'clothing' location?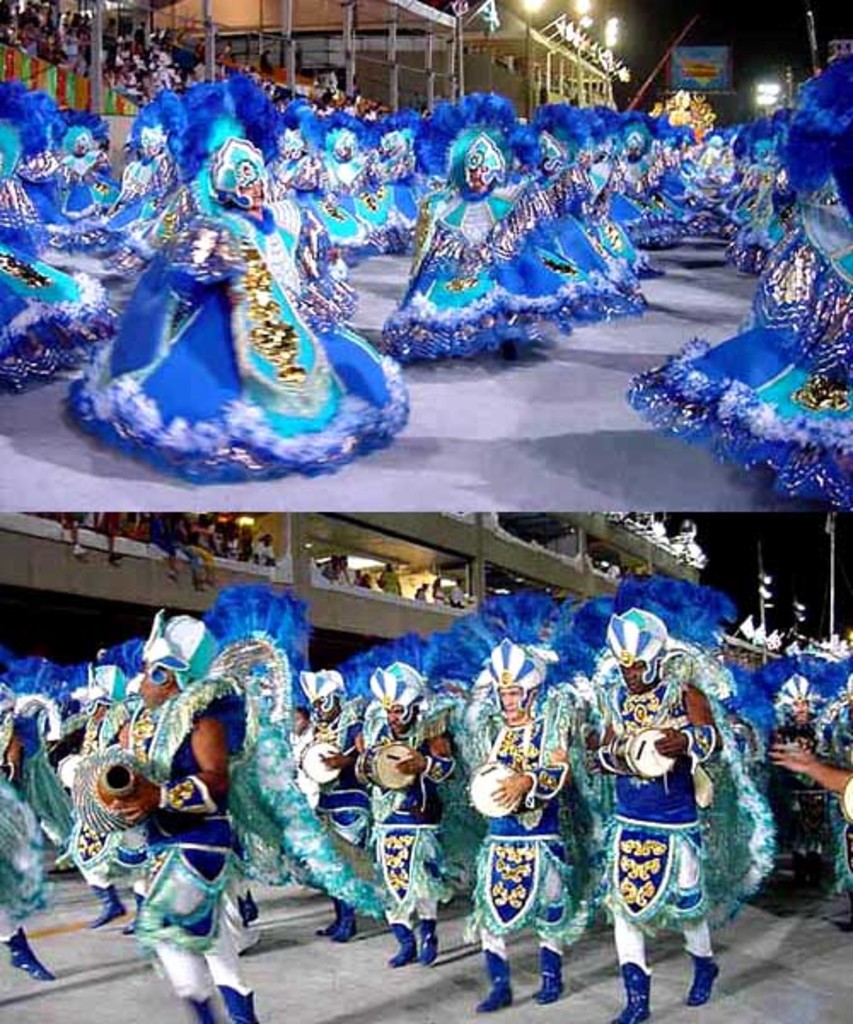
(x1=126, y1=669, x2=261, y2=1021)
